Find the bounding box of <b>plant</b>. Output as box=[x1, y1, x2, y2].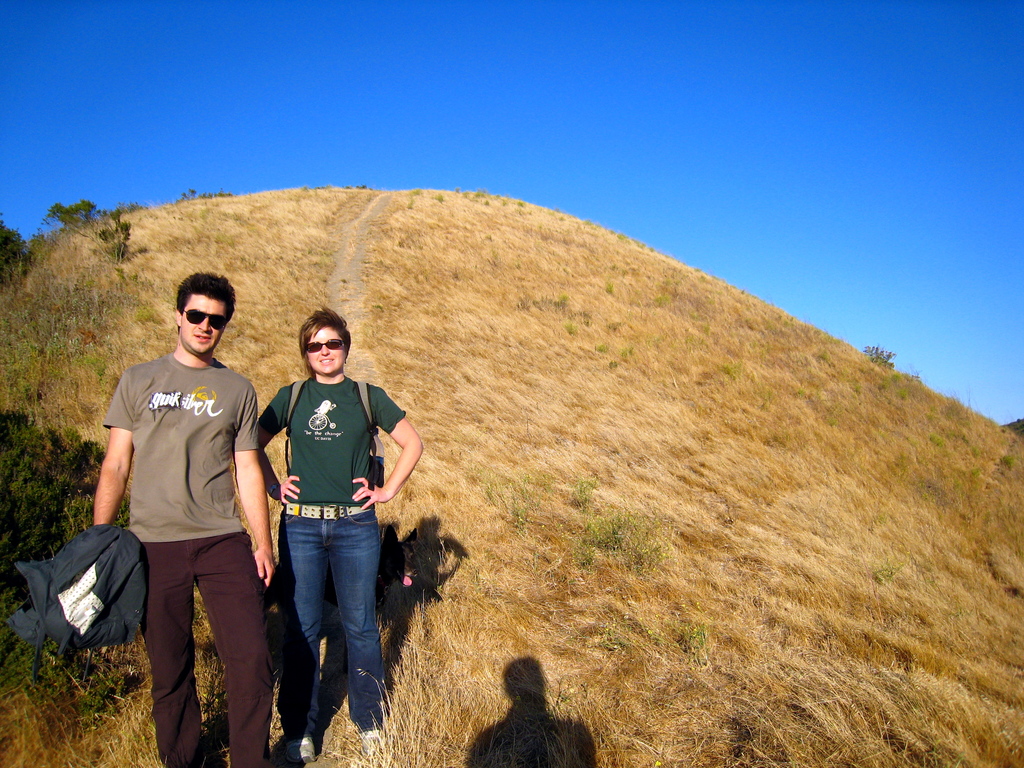
box=[564, 321, 578, 337].
